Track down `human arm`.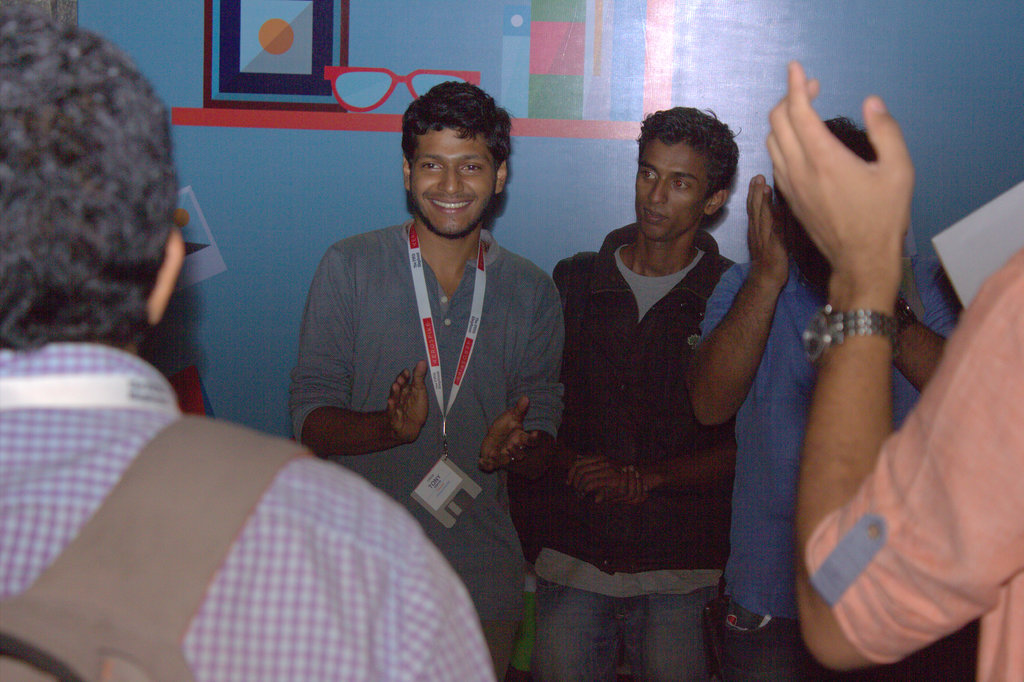
Tracked to [545, 452, 644, 502].
